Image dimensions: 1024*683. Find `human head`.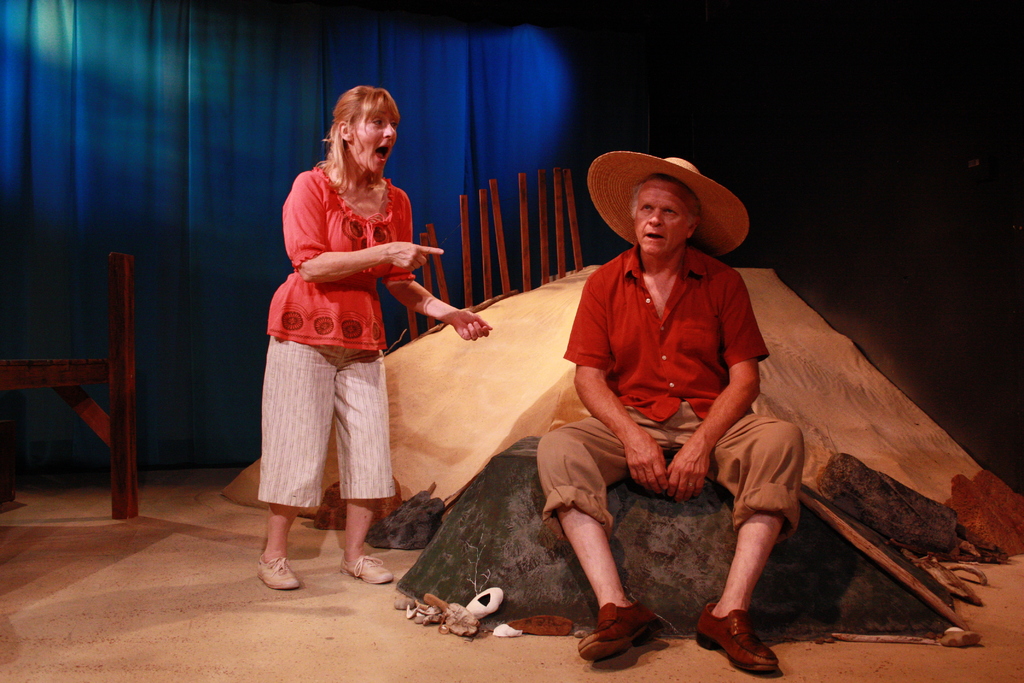
[316, 82, 400, 177].
